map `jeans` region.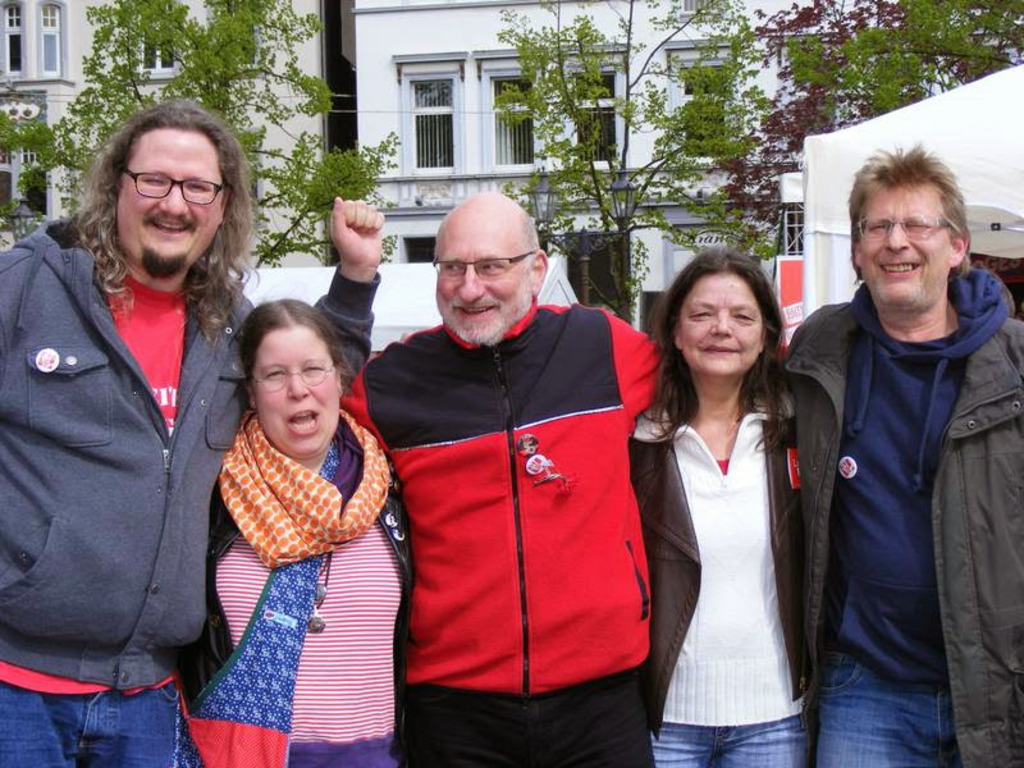
Mapped to select_region(645, 726, 810, 767).
